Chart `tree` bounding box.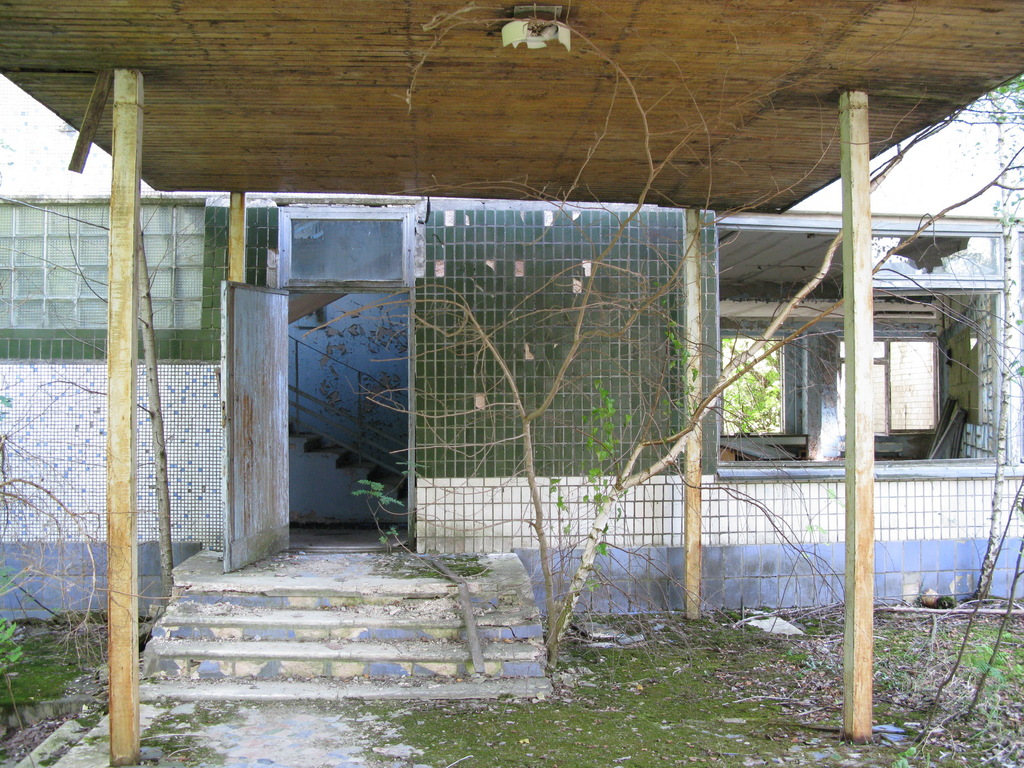
Charted: [x1=308, y1=2, x2=1023, y2=676].
